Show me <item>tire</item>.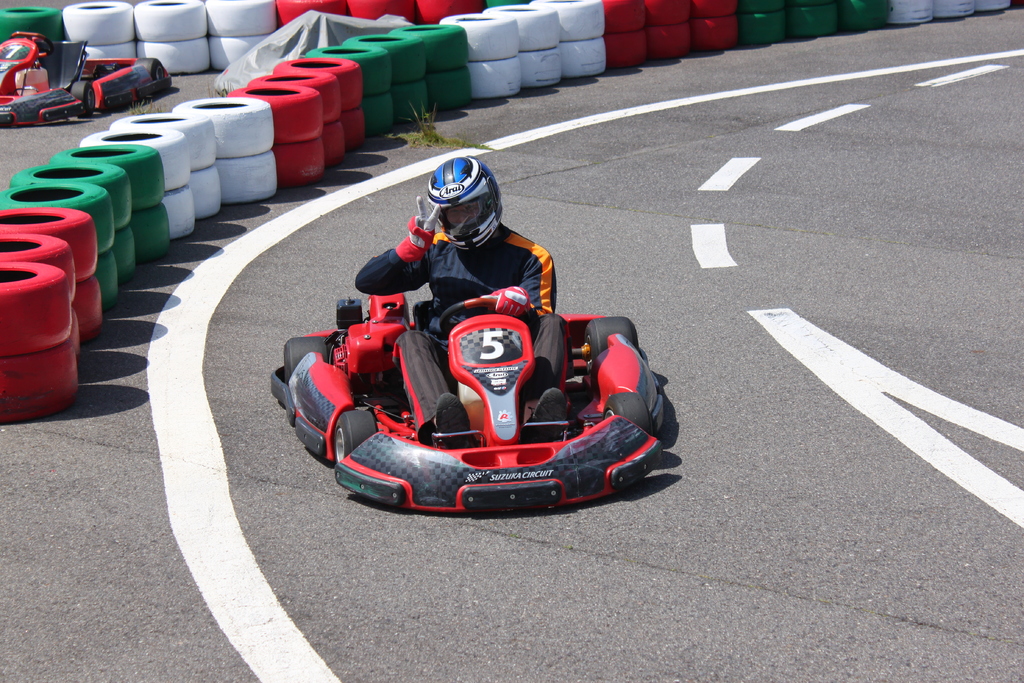
<item>tire</item> is here: select_region(281, 335, 336, 375).
